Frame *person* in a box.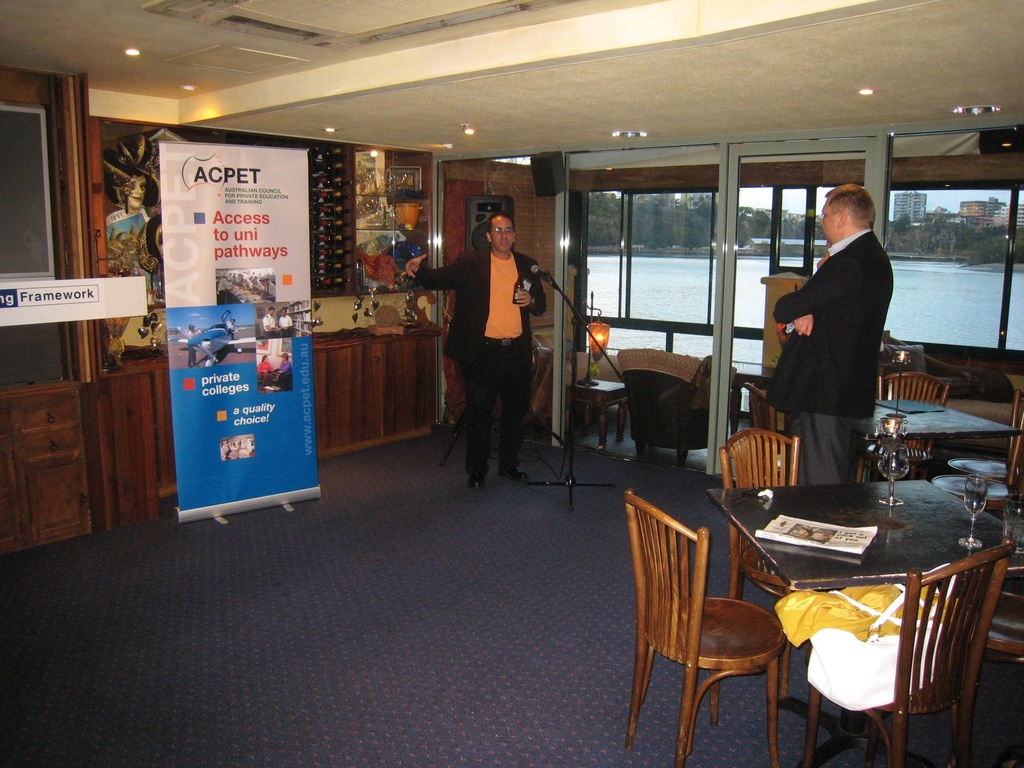
(x1=397, y1=216, x2=549, y2=495).
